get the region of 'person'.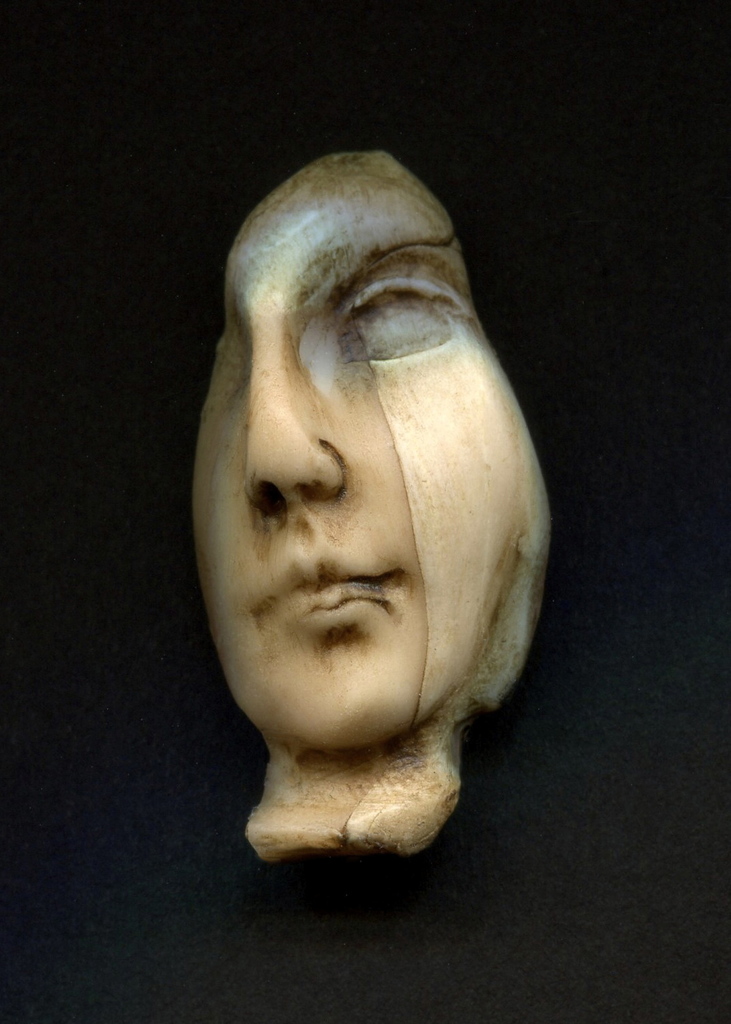
bbox=[189, 155, 546, 858].
